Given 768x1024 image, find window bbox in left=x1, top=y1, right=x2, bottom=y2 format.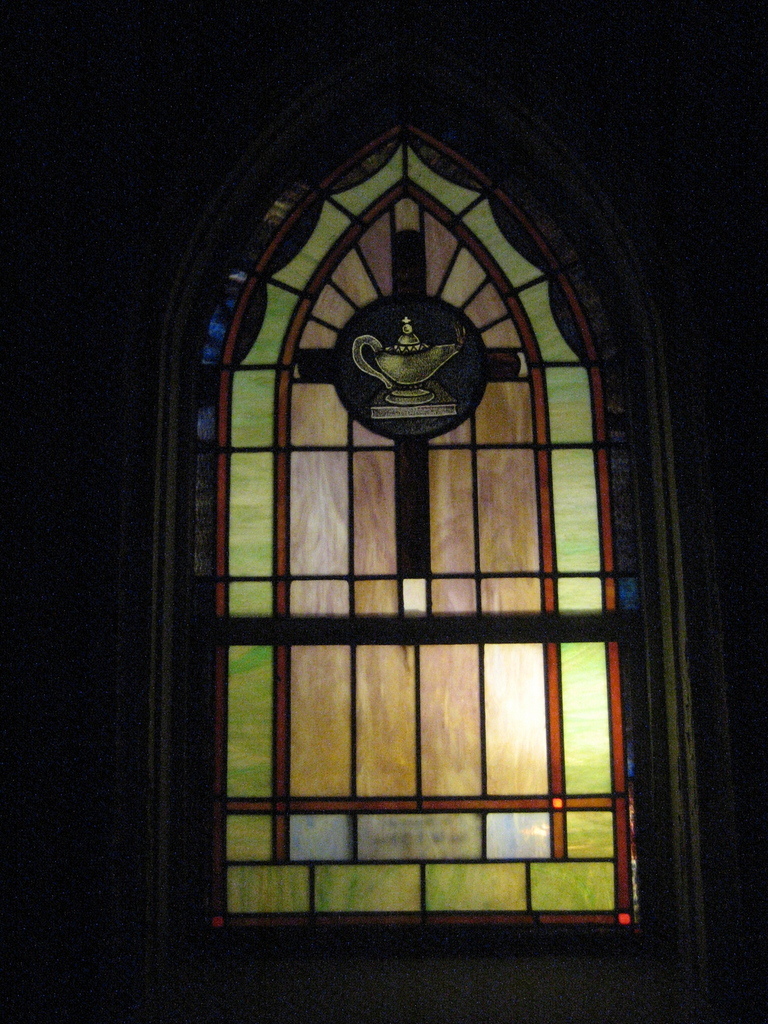
left=108, top=20, right=765, bottom=1023.
